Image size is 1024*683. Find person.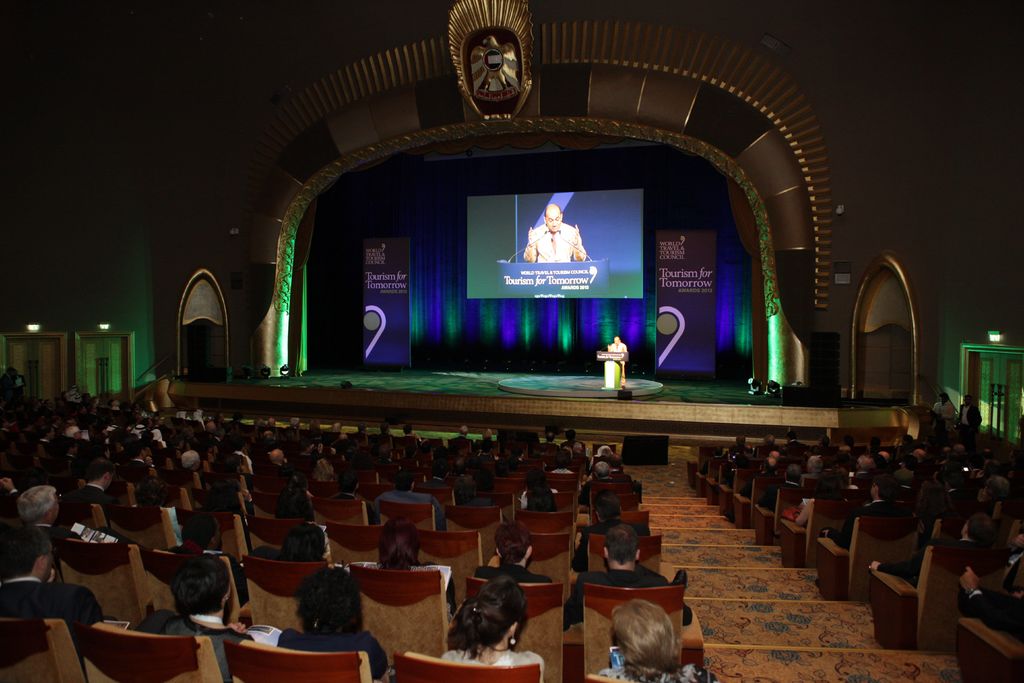
region(524, 482, 556, 511).
